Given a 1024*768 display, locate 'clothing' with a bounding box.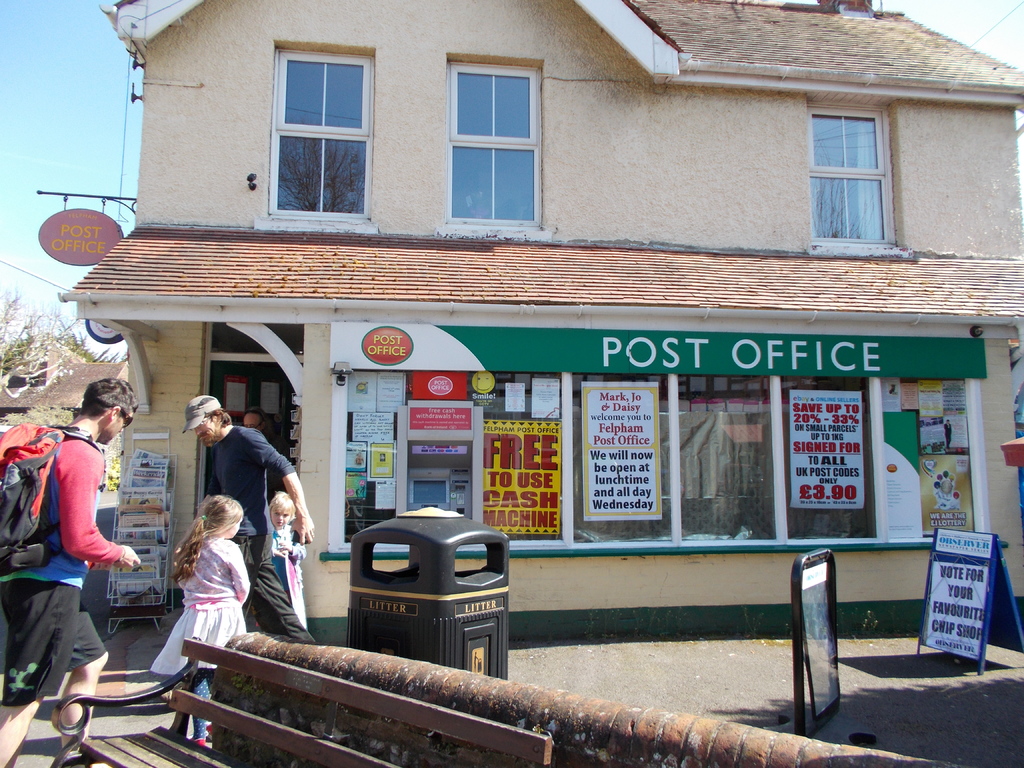
Located: bbox=[263, 518, 298, 596].
